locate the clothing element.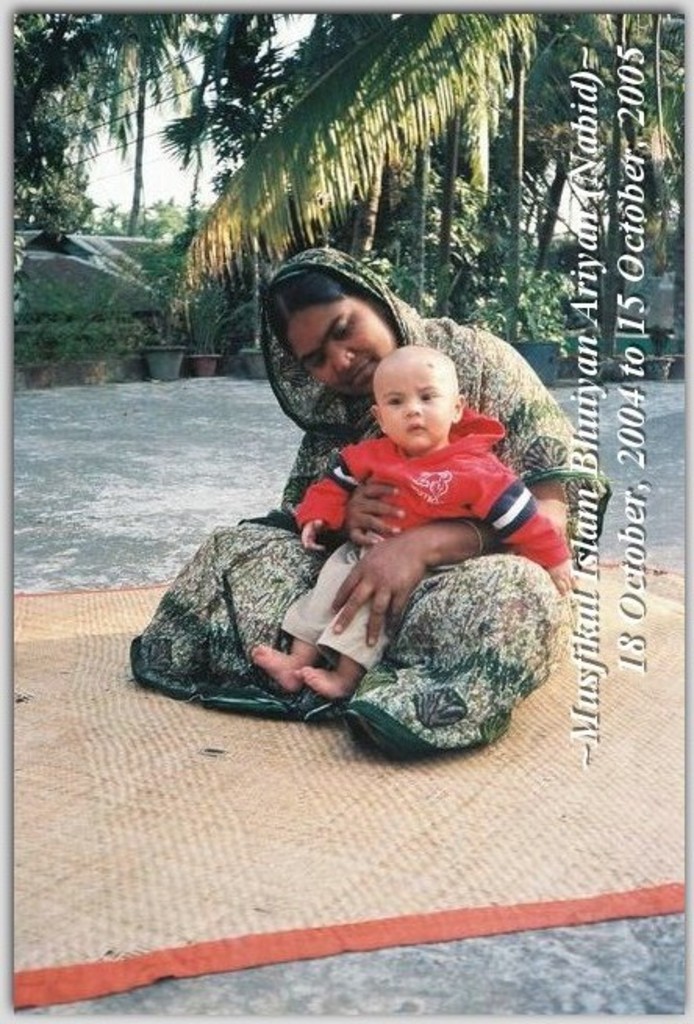
Element bbox: 131,250,613,755.
